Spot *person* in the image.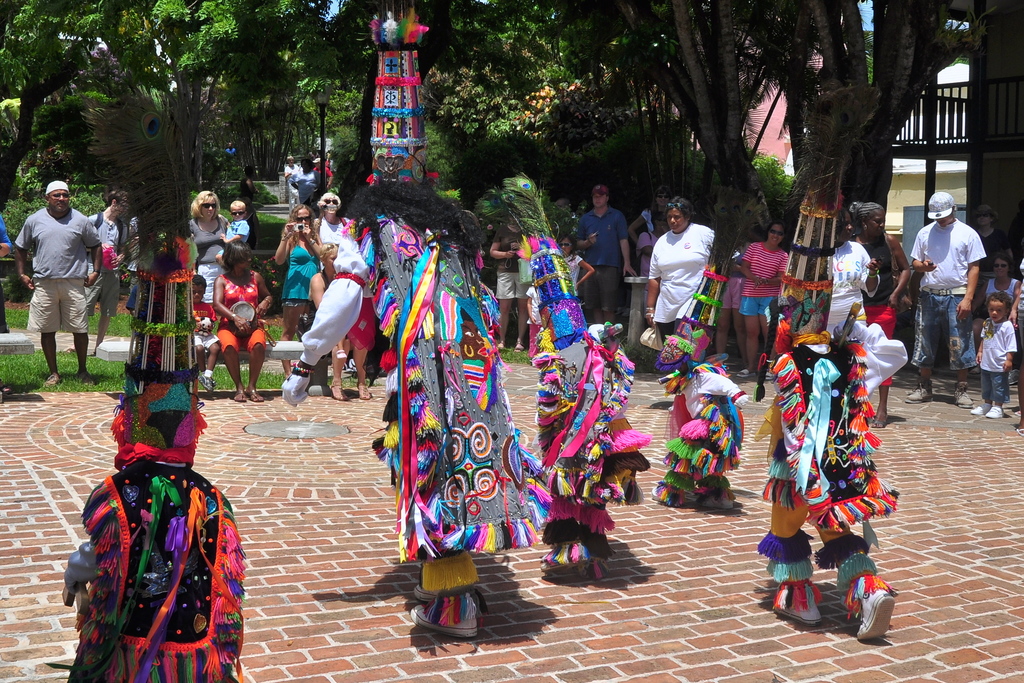
*person* found at crop(648, 323, 740, 497).
